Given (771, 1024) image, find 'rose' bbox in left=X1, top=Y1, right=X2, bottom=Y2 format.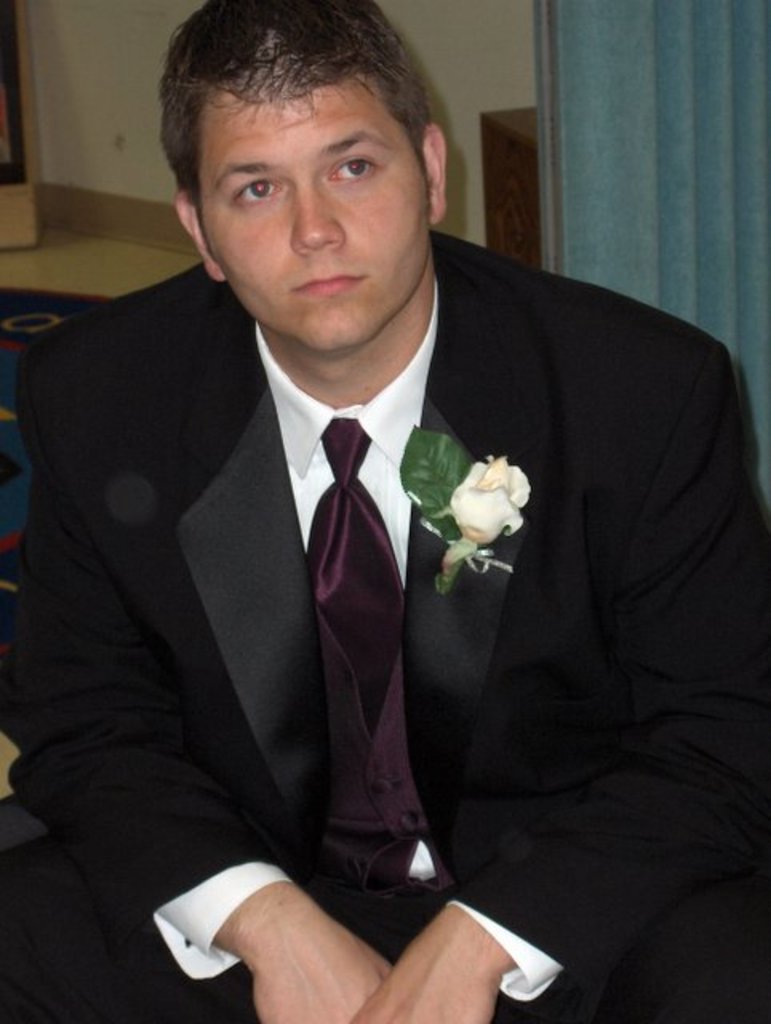
left=449, top=451, right=531, bottom=547.
